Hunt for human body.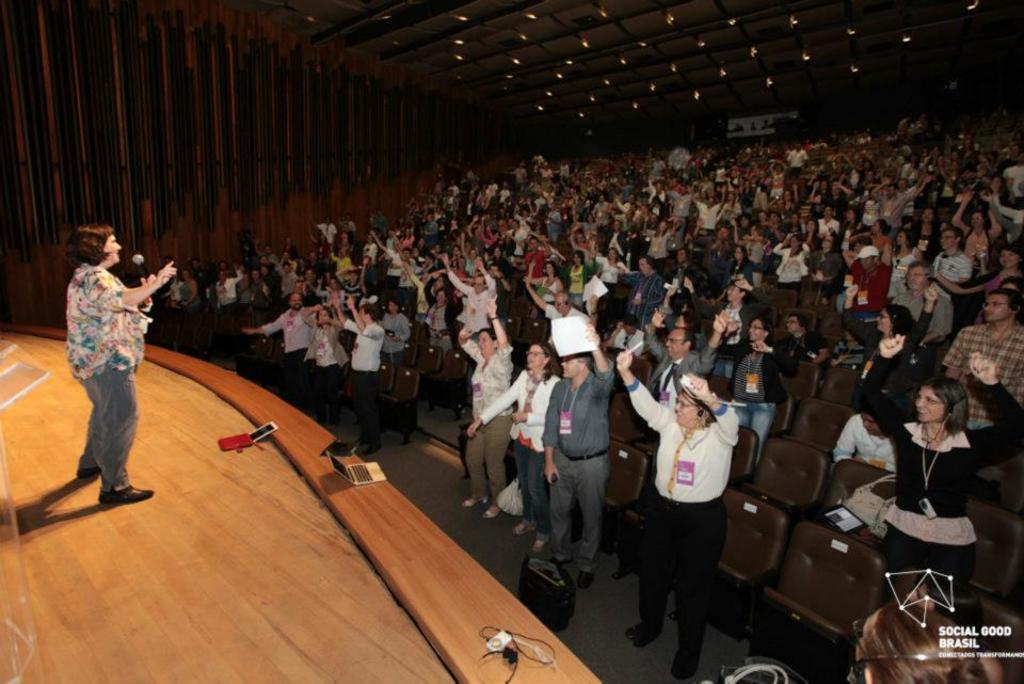
Hunted down at bbox=(423, 214, 433, 239).
